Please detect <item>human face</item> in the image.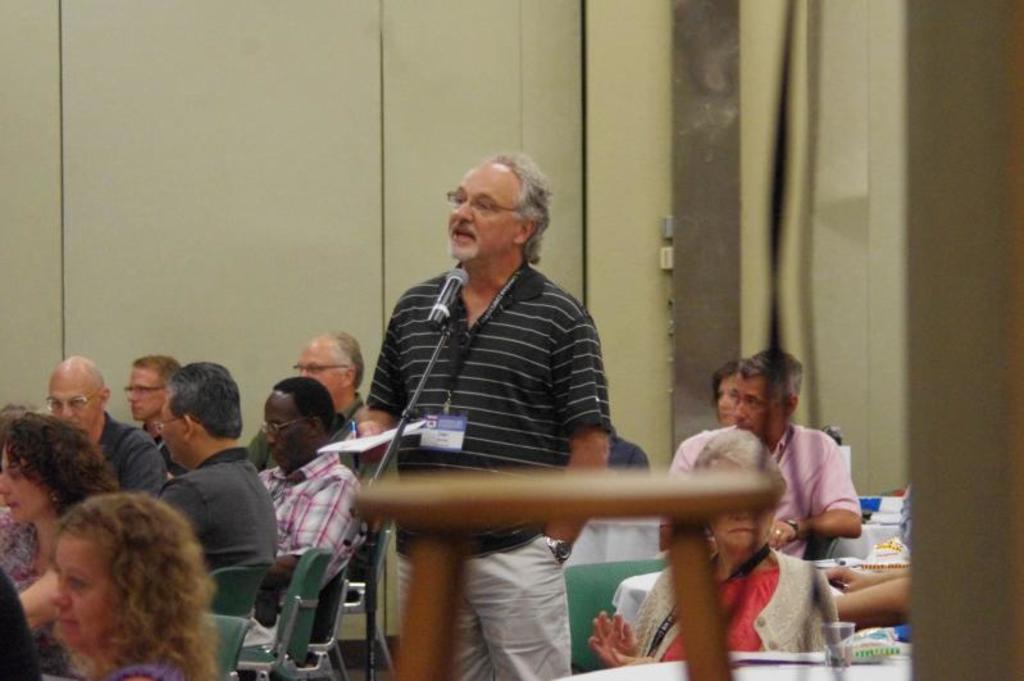
<region>299, 335, 341, 389</region>.
